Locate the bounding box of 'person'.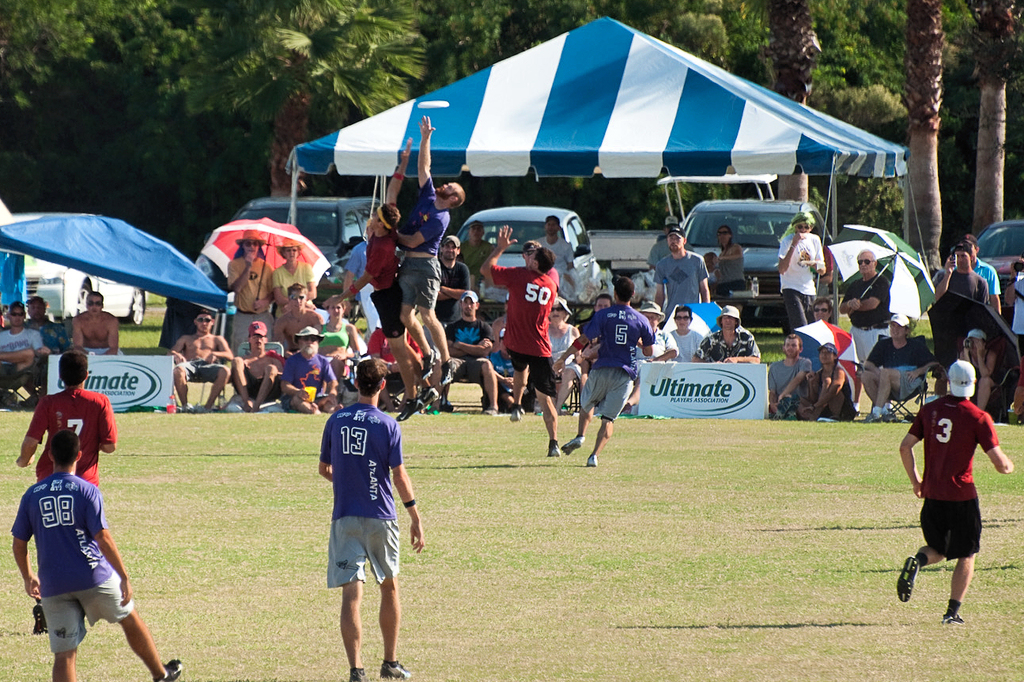
Bounding box: l=644, t=224, r=705, b=318.
